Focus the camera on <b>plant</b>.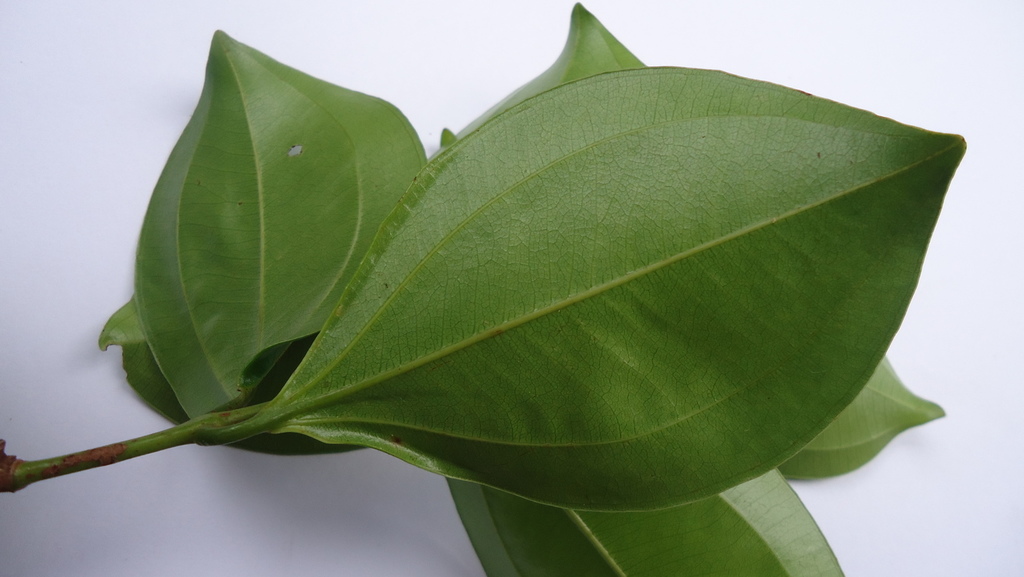
Focus region: bbox=(0, 1, 970, 576).
